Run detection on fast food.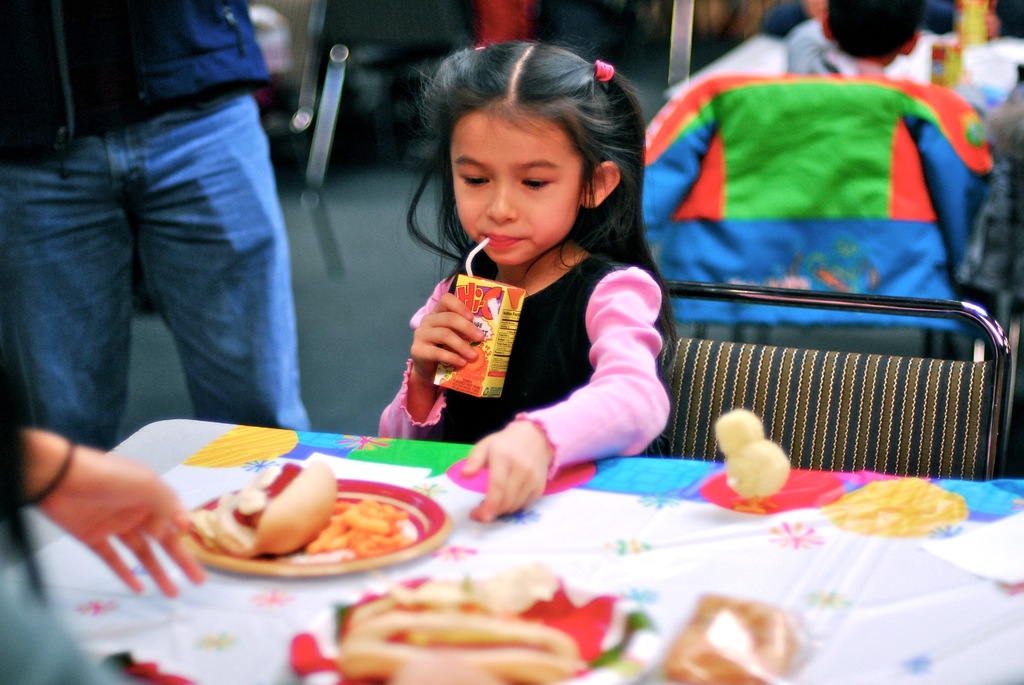
Result: <box>429,234,537,399</box>.
